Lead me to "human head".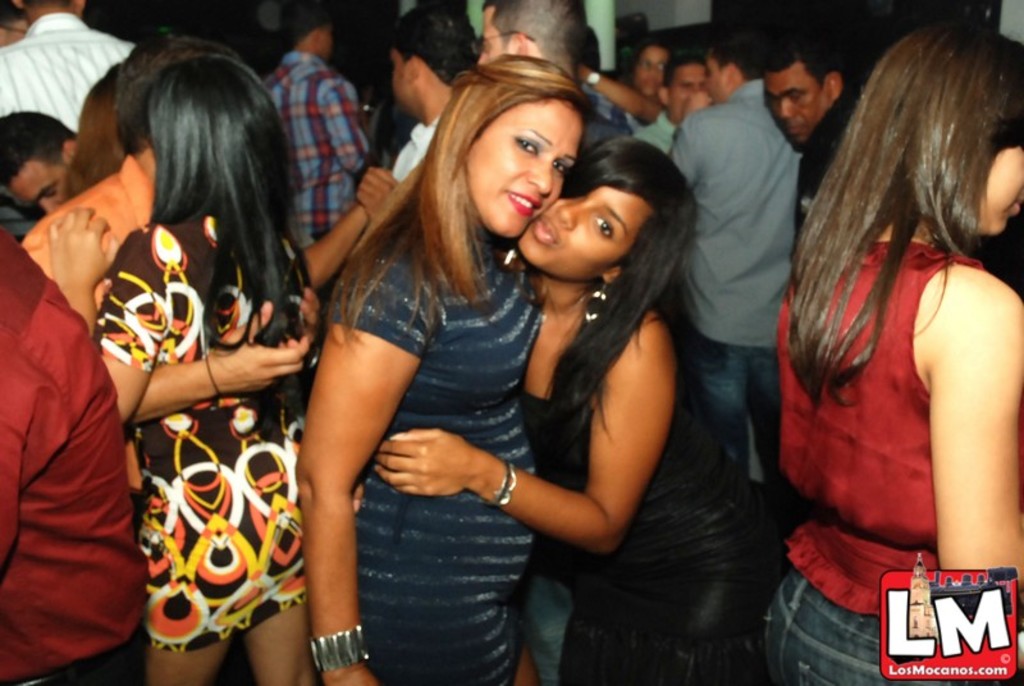
Lead to bbox=[657, 52, 716, 120].
